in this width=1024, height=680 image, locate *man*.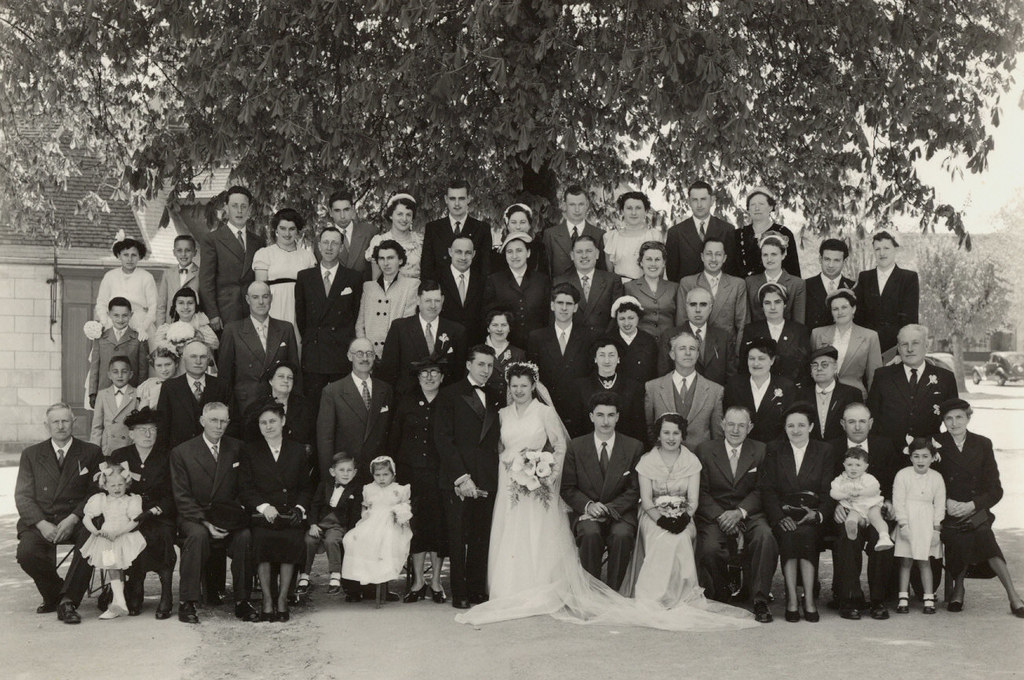
Bounding box: (165, 399, 262, 626).
